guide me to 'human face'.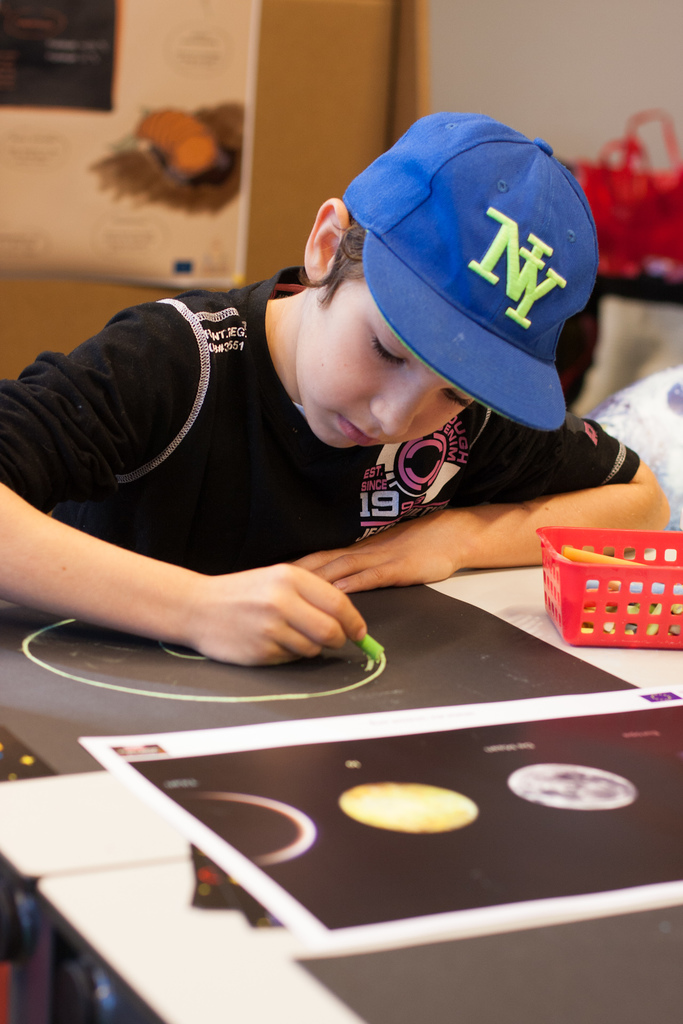
Guidance: detection(295, 283, 475, 450).
